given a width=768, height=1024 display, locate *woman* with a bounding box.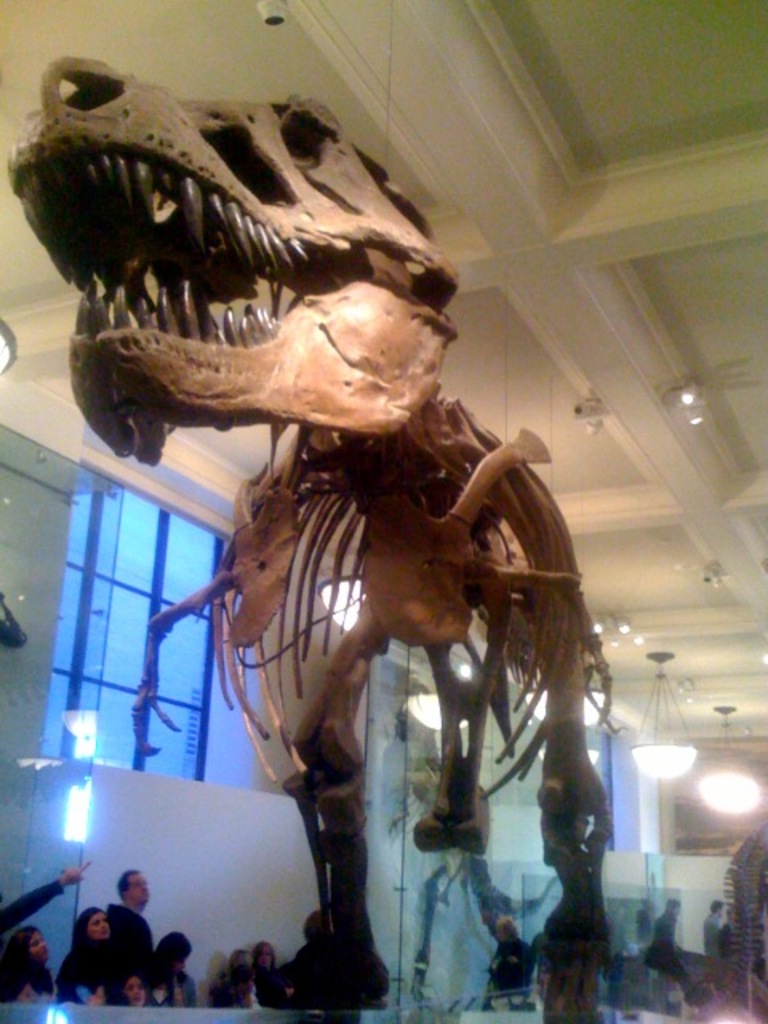
Located: {"x1": 0, "y1": 925, "x2": 59, "y2": 1000}.
